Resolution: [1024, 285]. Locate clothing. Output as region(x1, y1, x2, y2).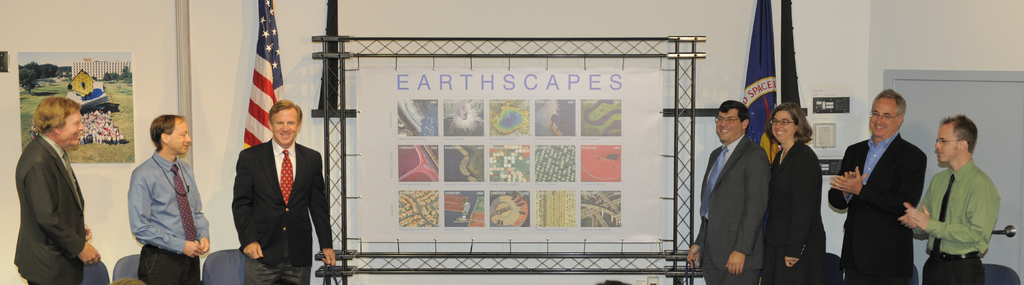
region(15, 133, 86, 284).
